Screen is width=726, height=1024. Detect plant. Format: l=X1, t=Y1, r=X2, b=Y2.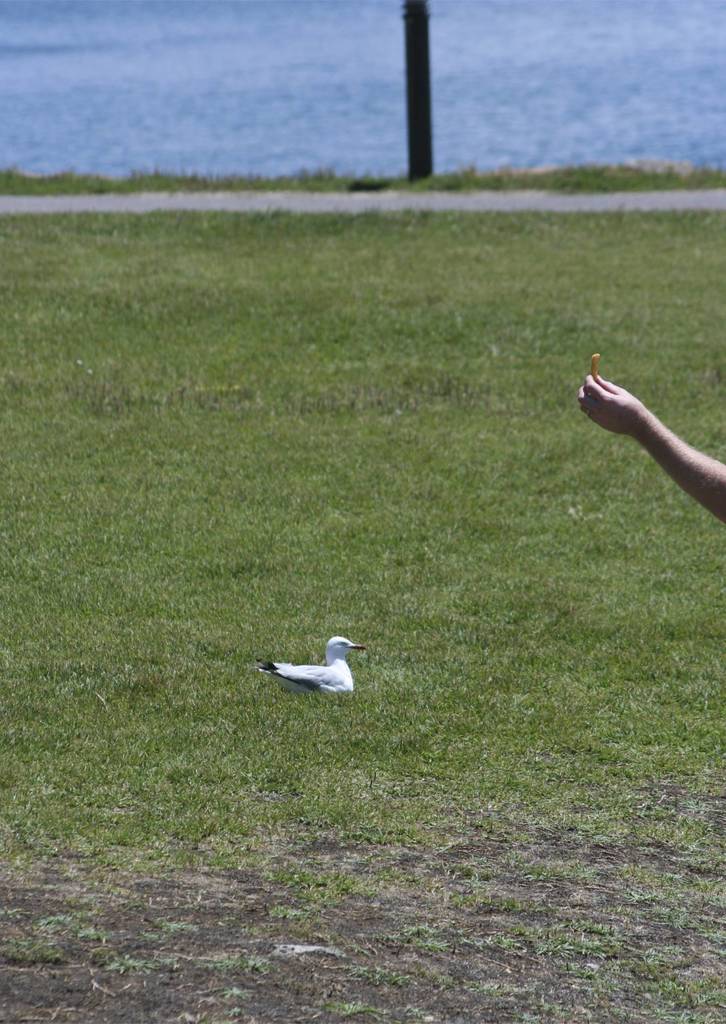
l=314, t=1000, r=387, b=1022.
